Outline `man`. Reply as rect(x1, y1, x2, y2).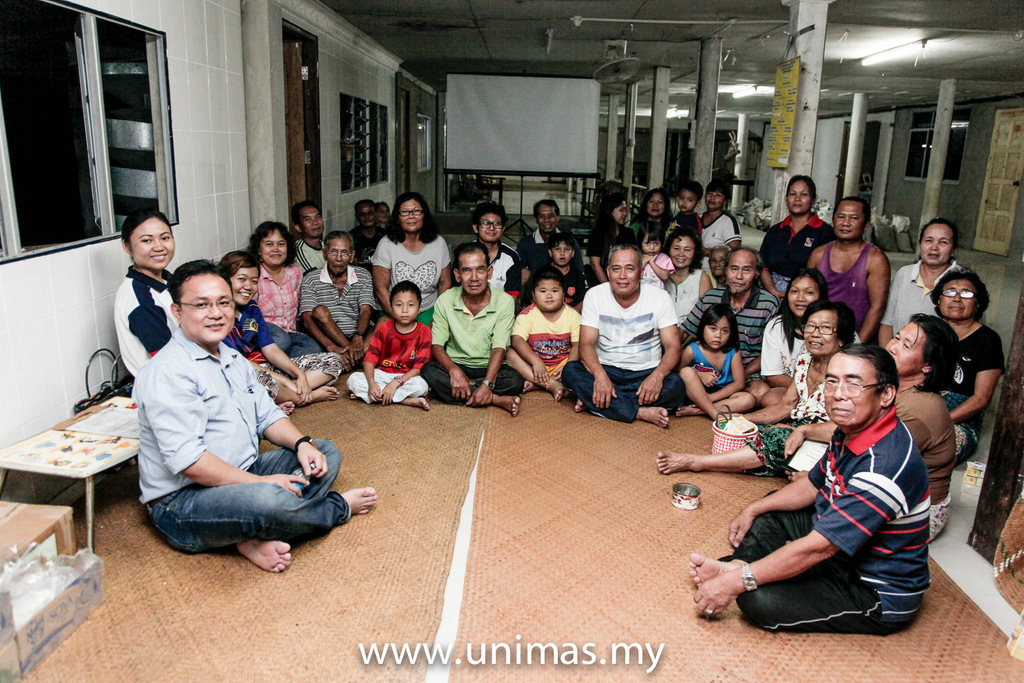
rect(810, 186, 888, 340).
